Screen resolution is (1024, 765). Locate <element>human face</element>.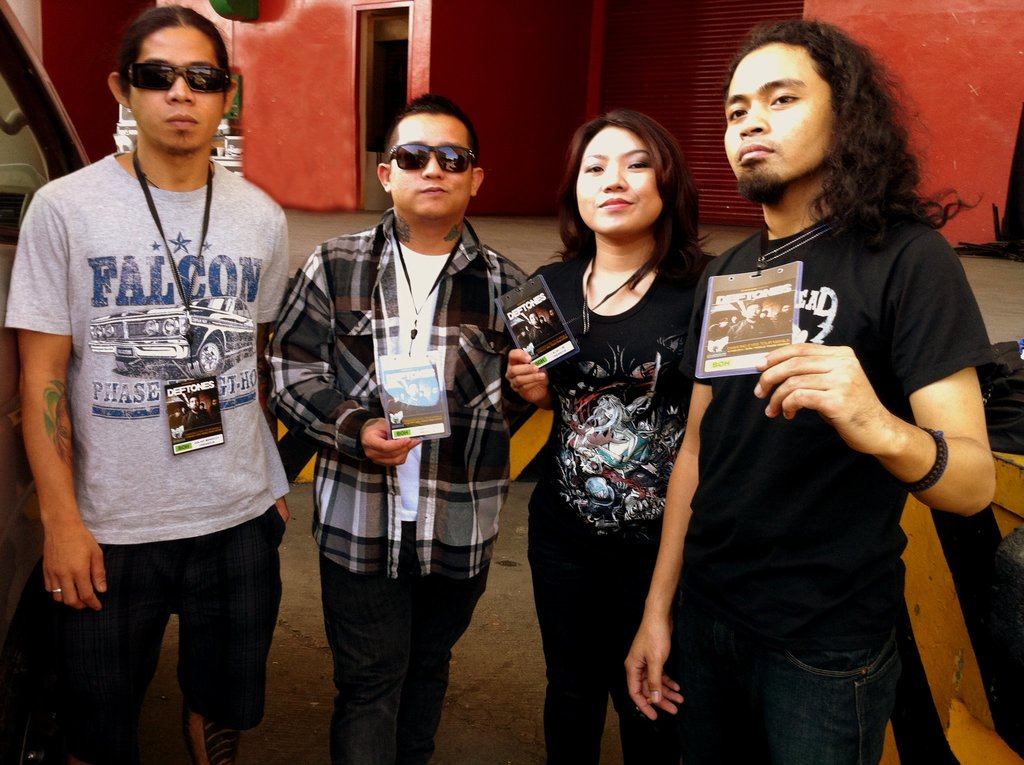
box(126, 26, 228, 154).
